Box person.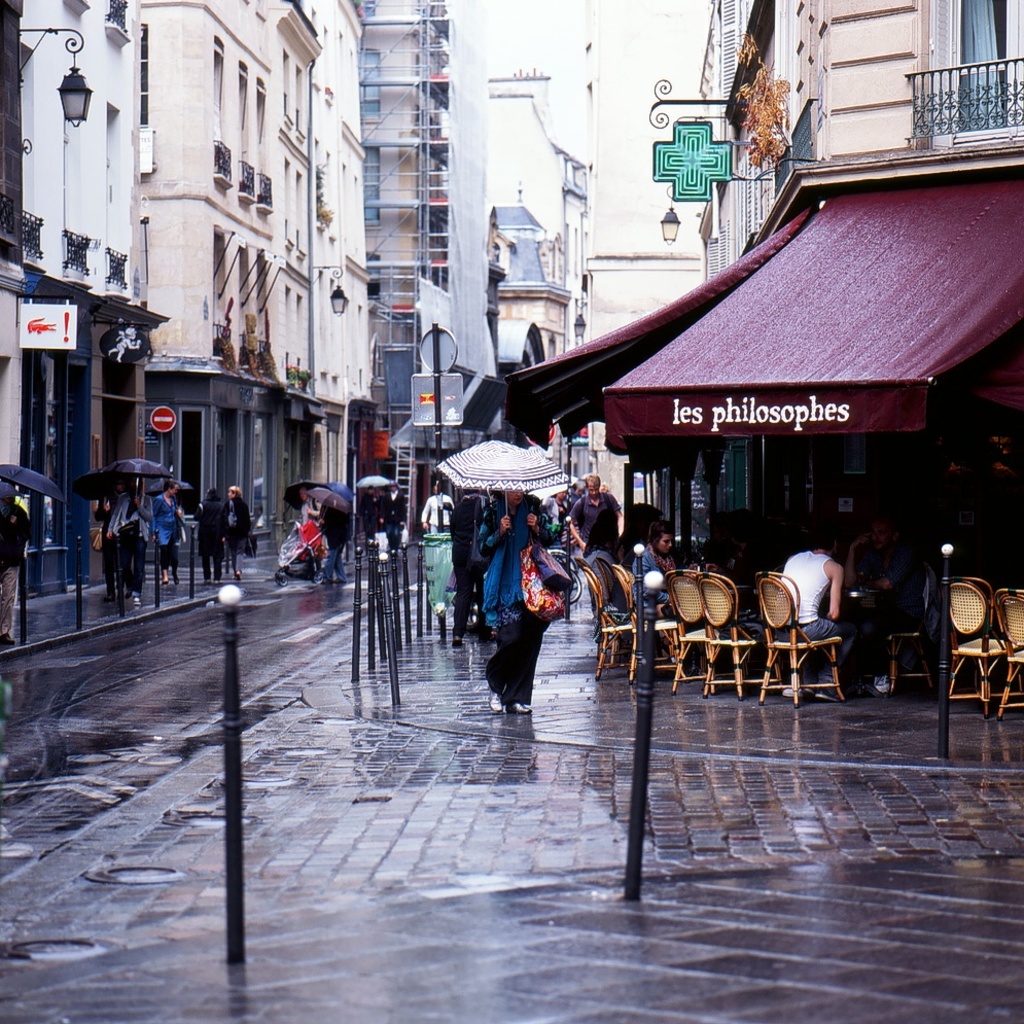
region(849, 514, 921, 691).
